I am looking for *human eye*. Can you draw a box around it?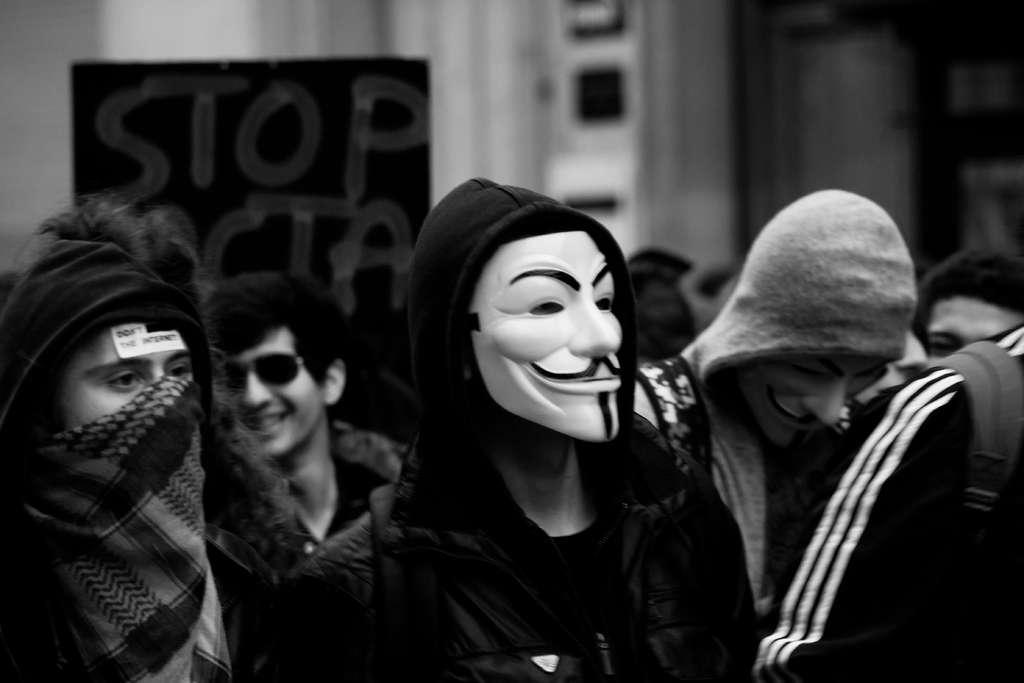
Sure, the bounding box is <bbox>596, 292, 611, 313</bbox>.
